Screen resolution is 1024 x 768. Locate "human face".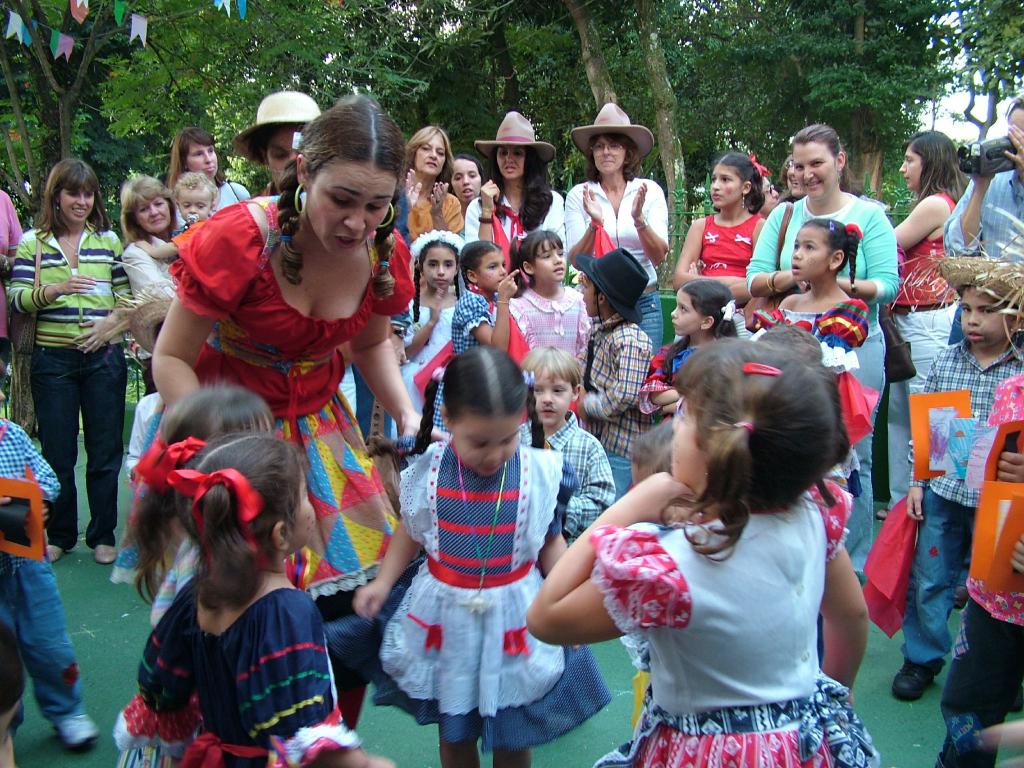
(900, 145, 920, 192).
